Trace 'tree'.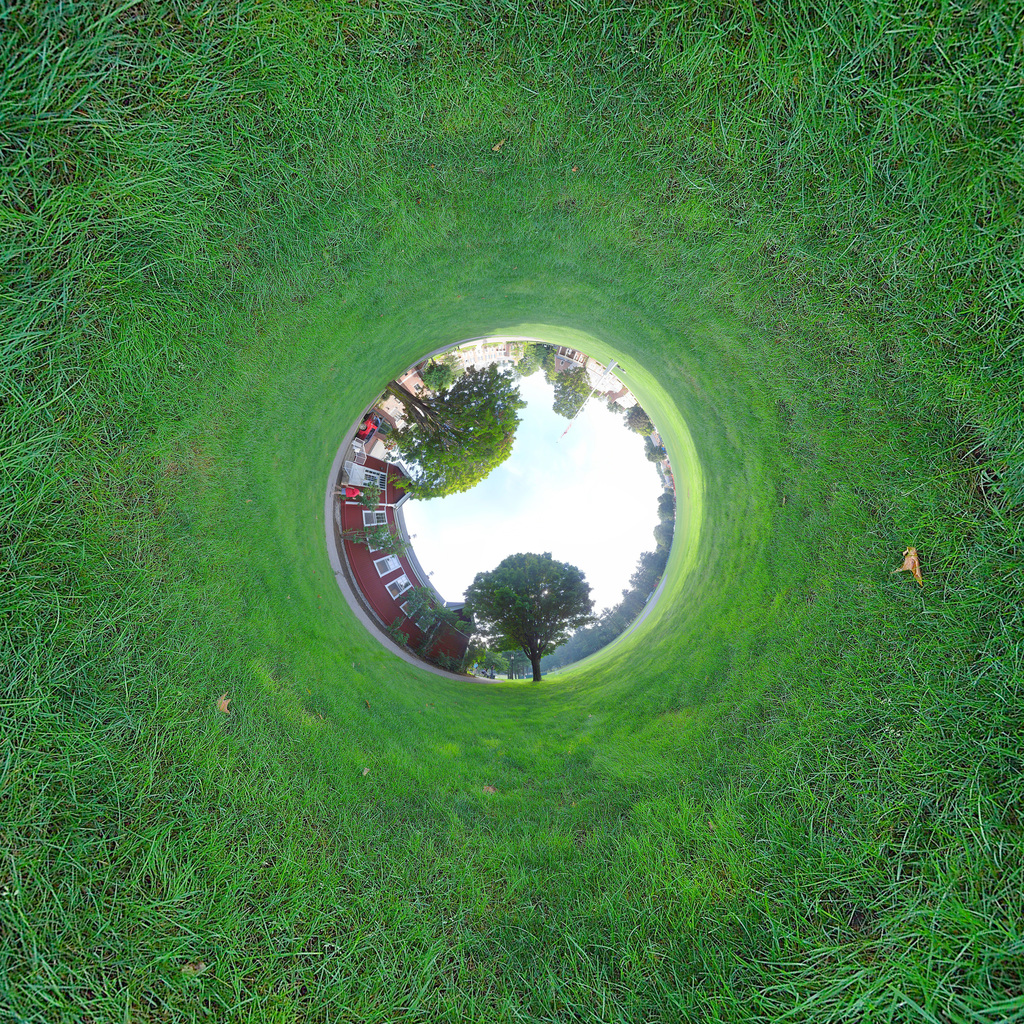
Traced to x1=416, y1=355, x2=463, y2=393.
